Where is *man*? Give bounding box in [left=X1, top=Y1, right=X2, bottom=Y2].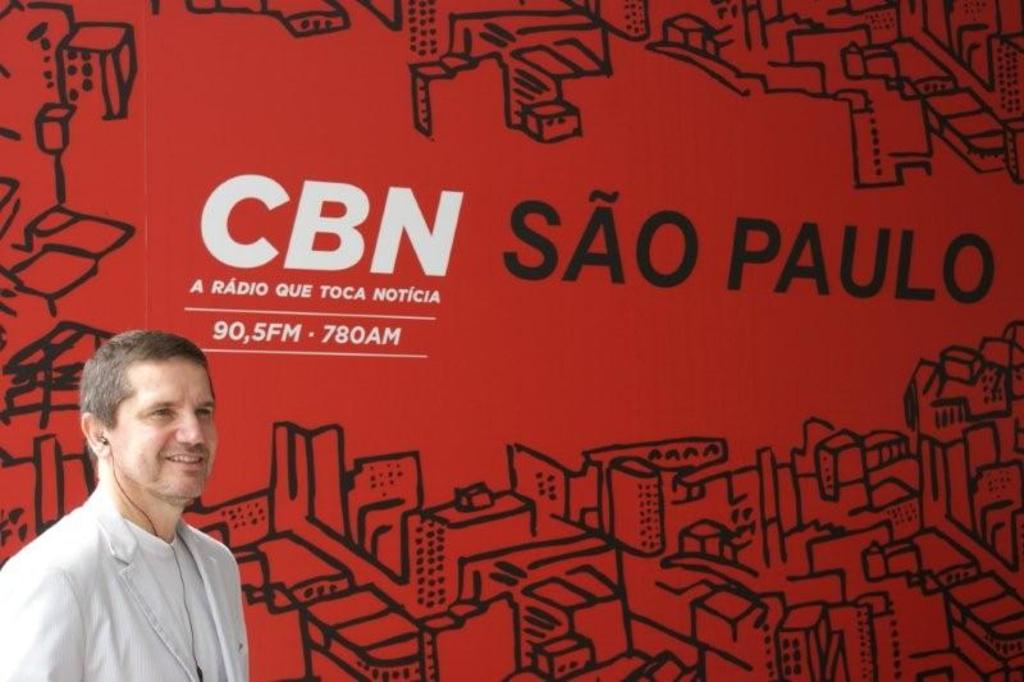
[left=12, top=325, right=262, bottom=672].
